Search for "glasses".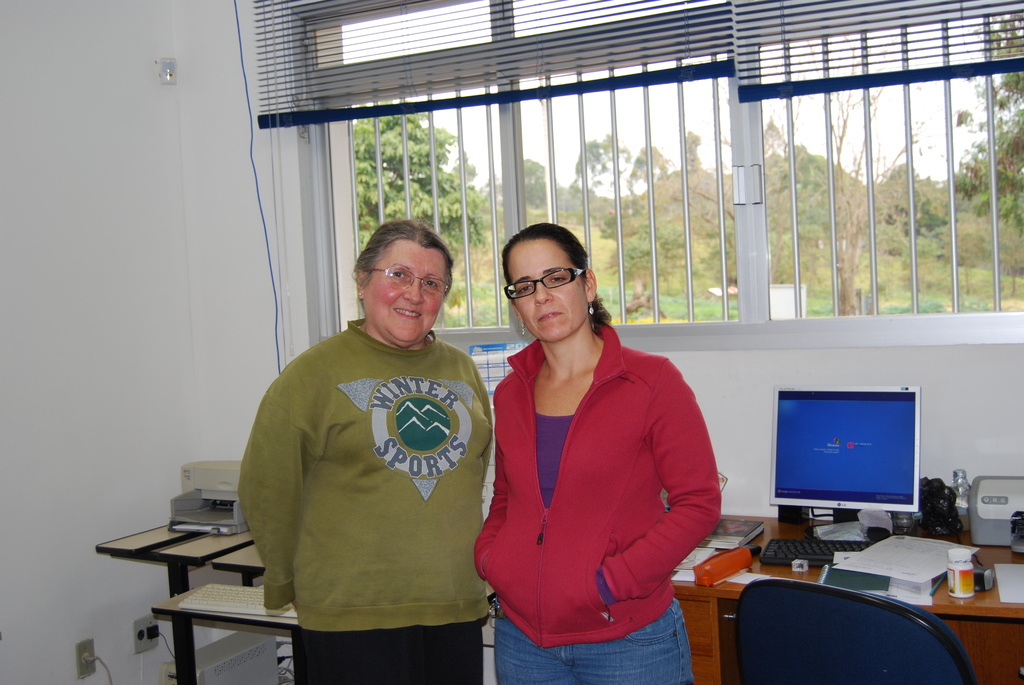
Found at [499,267,588,295].
